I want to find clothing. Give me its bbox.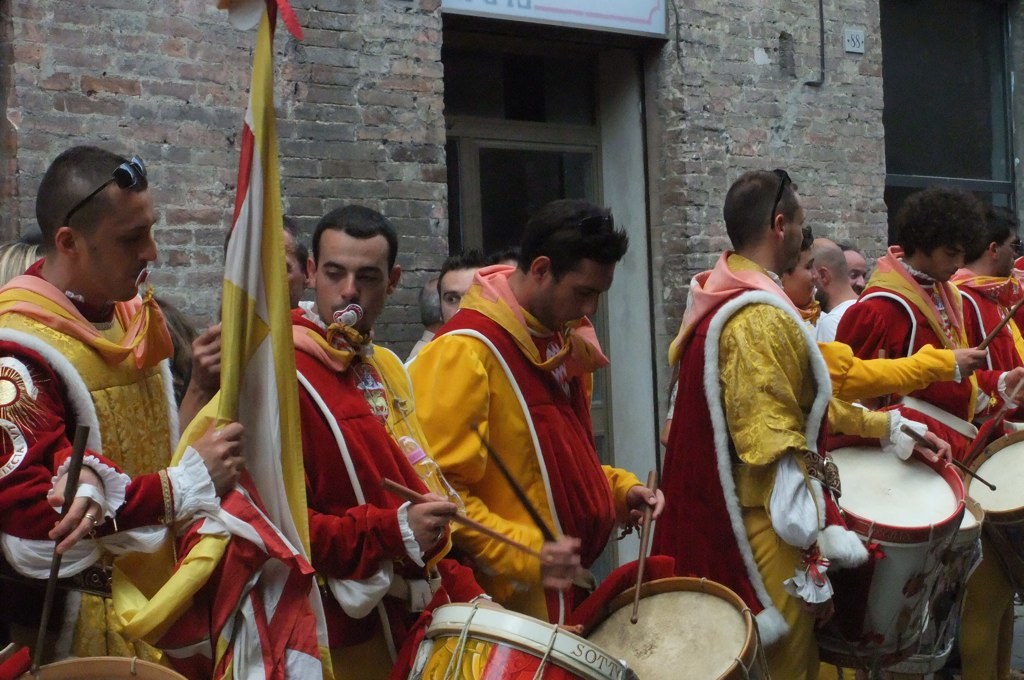
(left=406, top=265, right=640, bottom=619).
